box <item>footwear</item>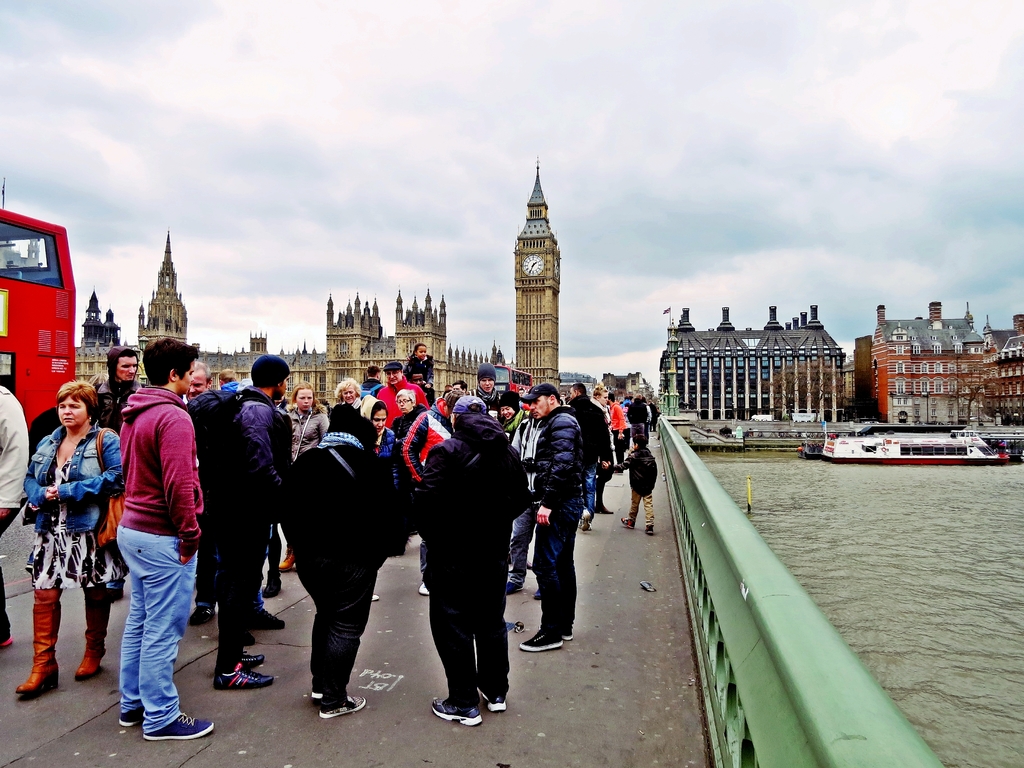
(left=214, top=666, right=273, bottom=687)
